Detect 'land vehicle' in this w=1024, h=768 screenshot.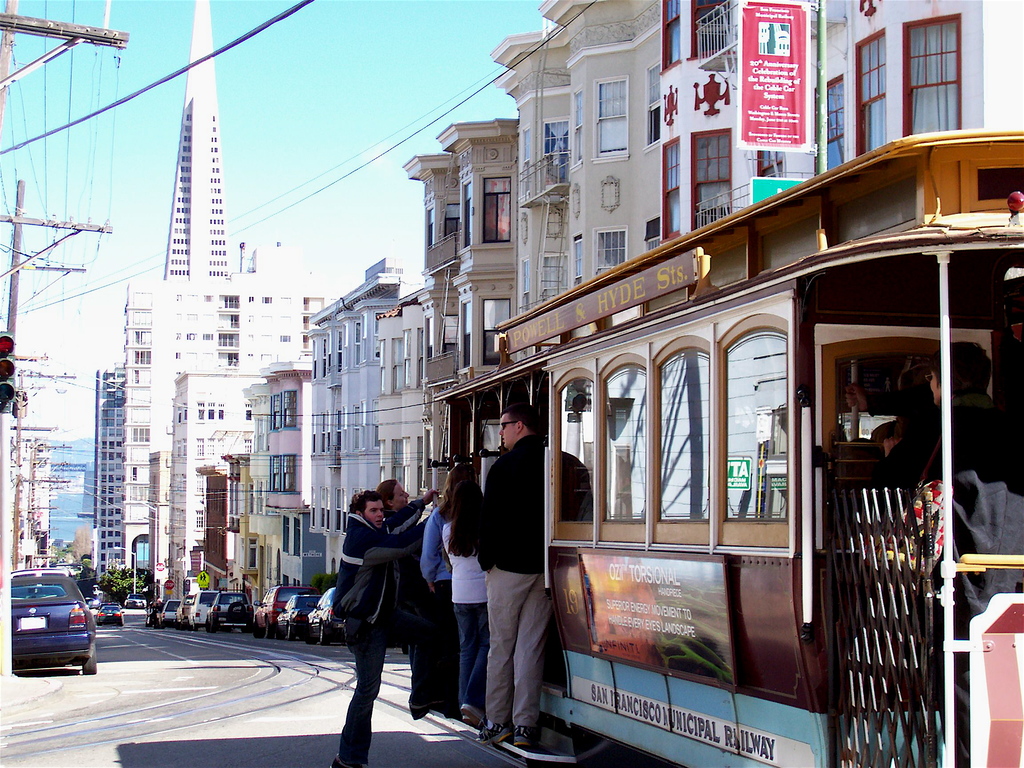
Detection: {"left": 8, "top": 570, "right": 103, "bottom": 685}.
